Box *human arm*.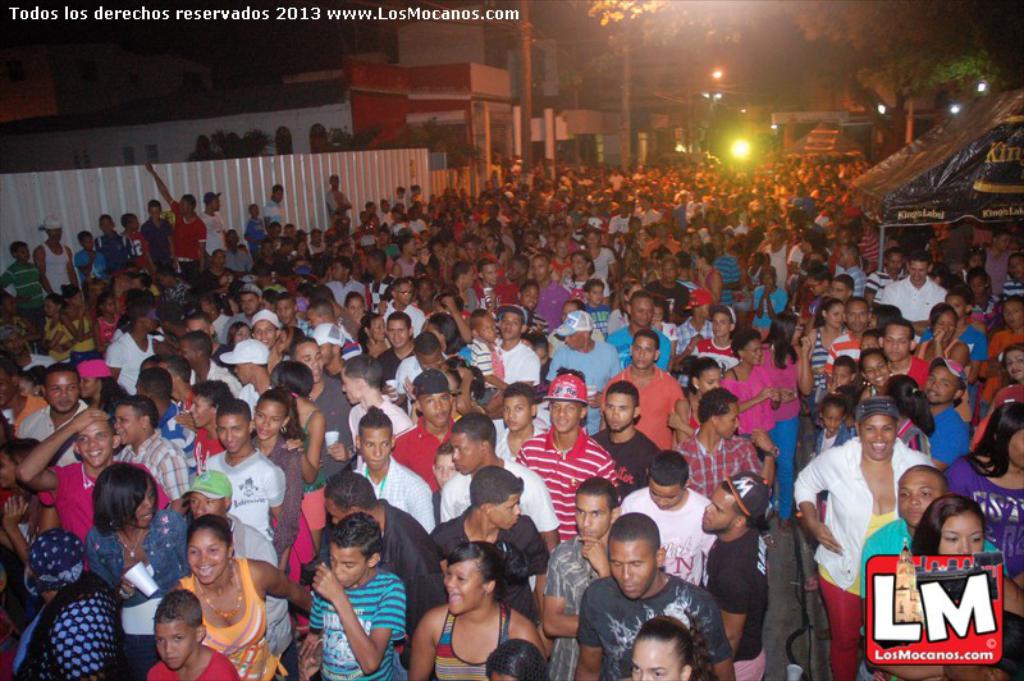
bbox=(486, 385, 507, 420).
